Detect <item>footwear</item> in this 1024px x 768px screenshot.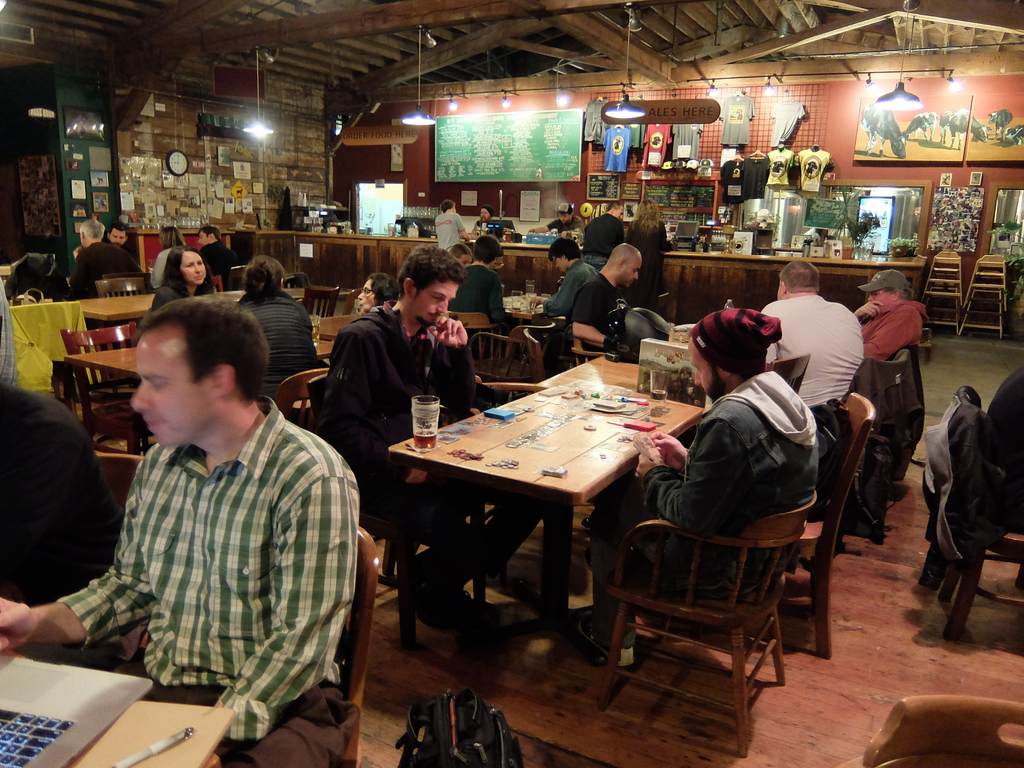
Detection: region(573, 609, 636, 668).
